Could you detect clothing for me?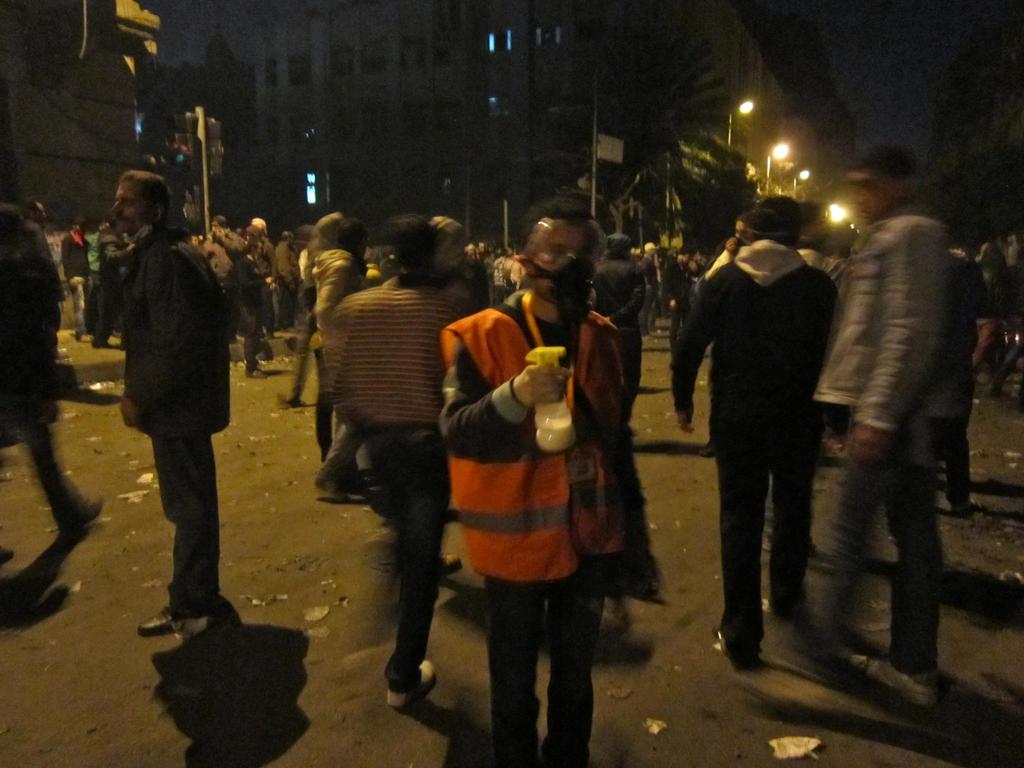
Detection result: (left=0, top=200, right=43, bottom=441).
